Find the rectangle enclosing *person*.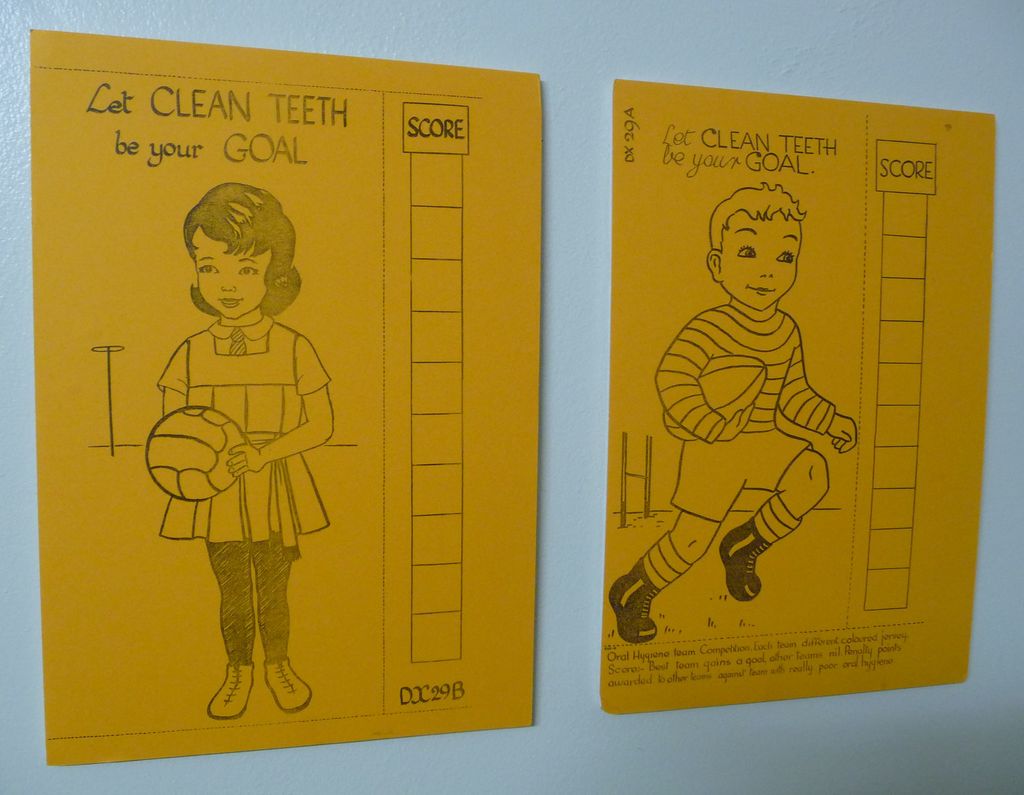
122:186:333:754.
